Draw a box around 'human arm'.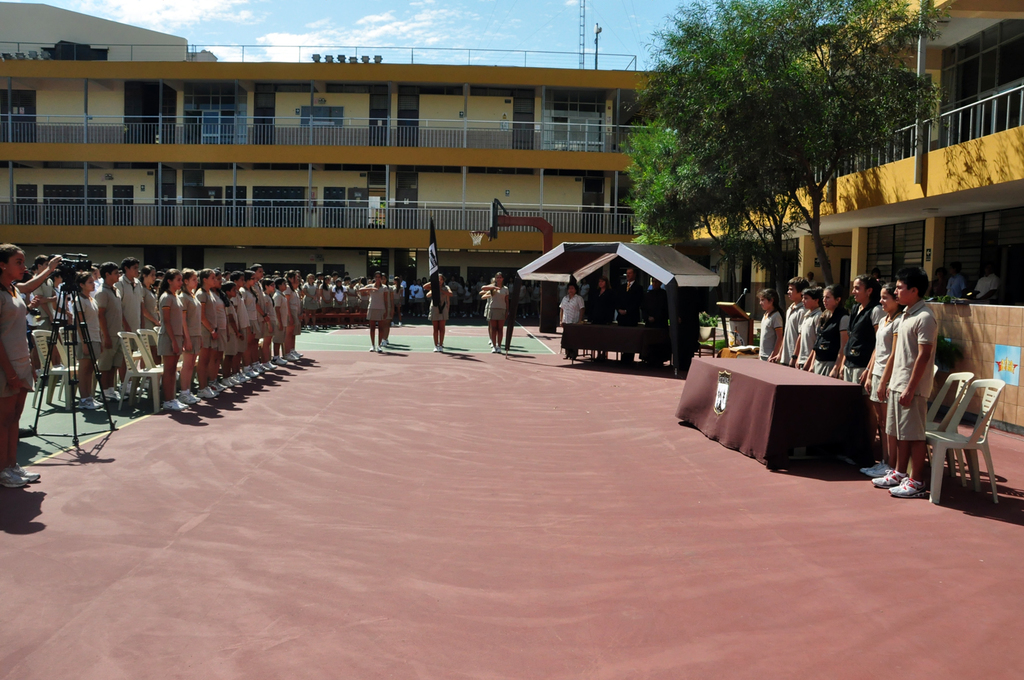
78, 308, 91, 365.
